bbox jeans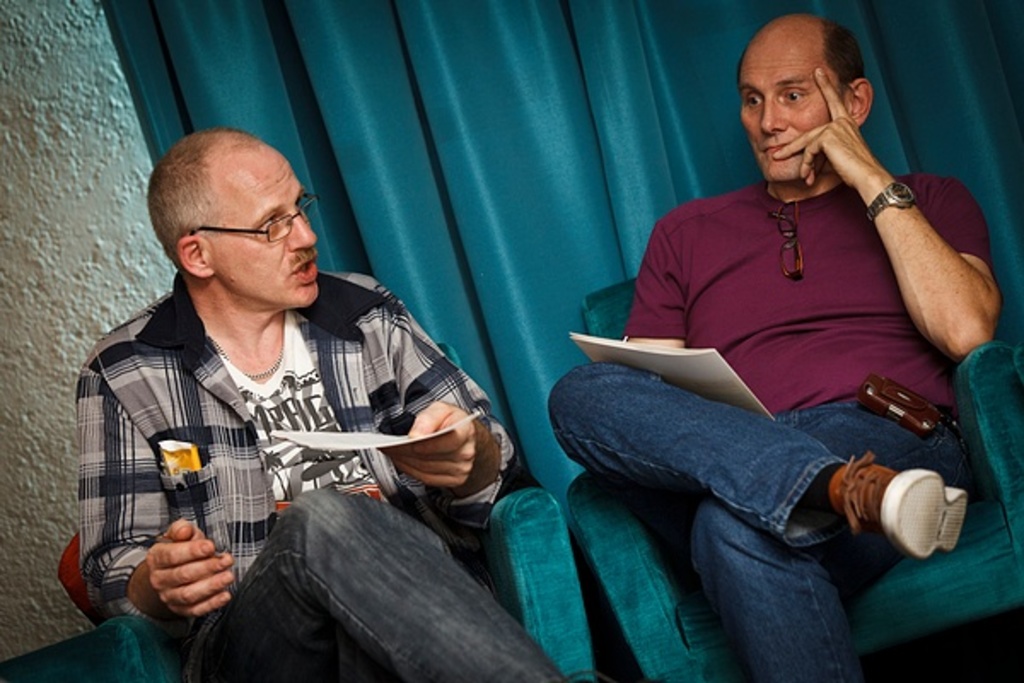
{"x1": 186, "y1": 487, "x2": 567, "y2": 681}
